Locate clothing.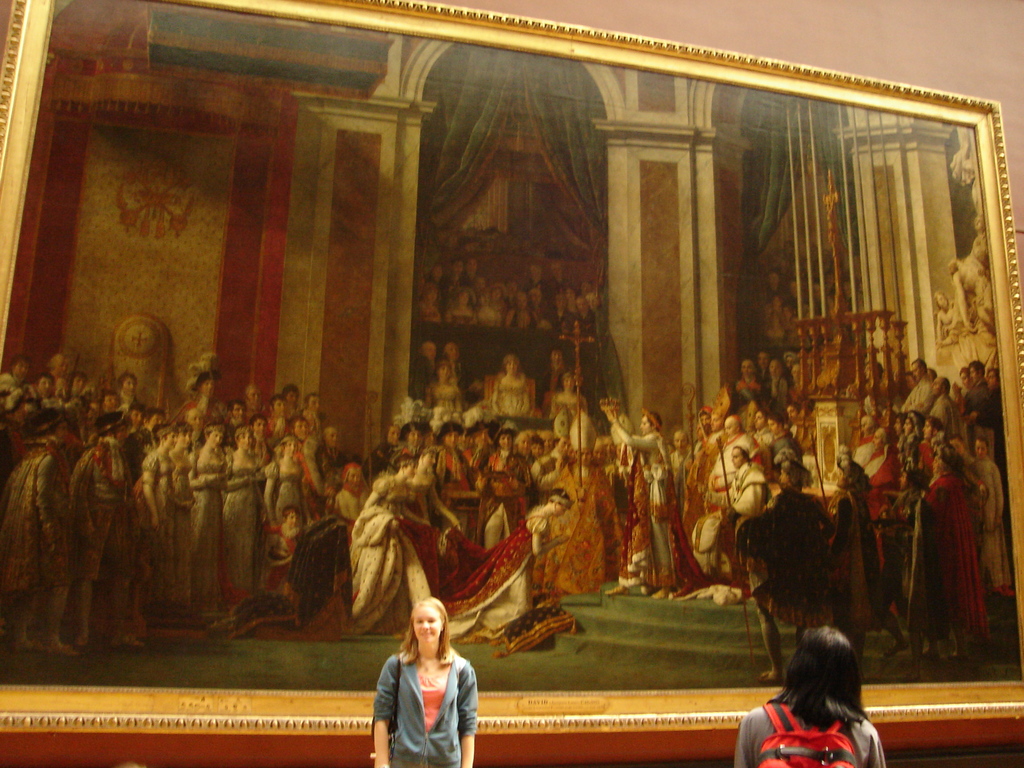
Bounding box: 736,696,879,767.
